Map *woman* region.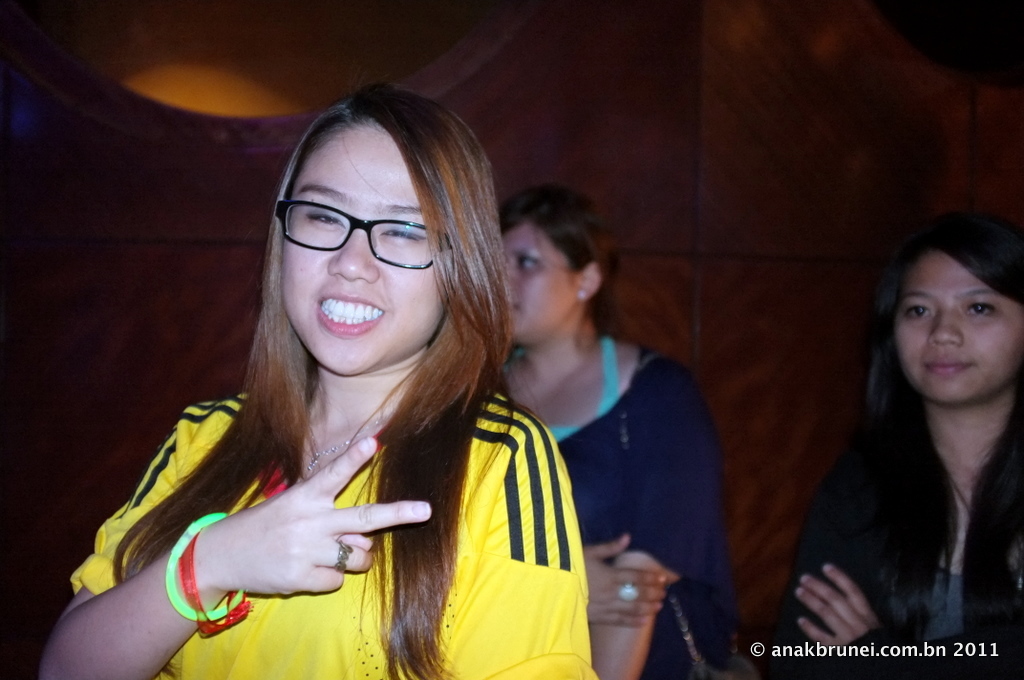
Mapped to Rect(747, 205, 1023, 679).
